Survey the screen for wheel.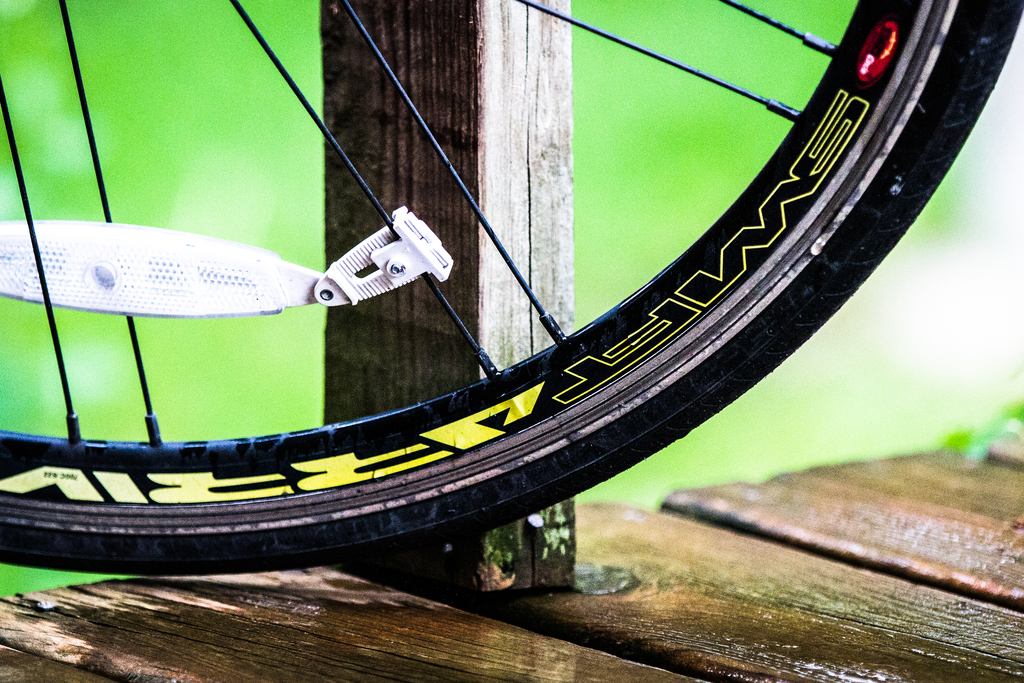
Survey found: l=10, t=10, r=984, b=606.
